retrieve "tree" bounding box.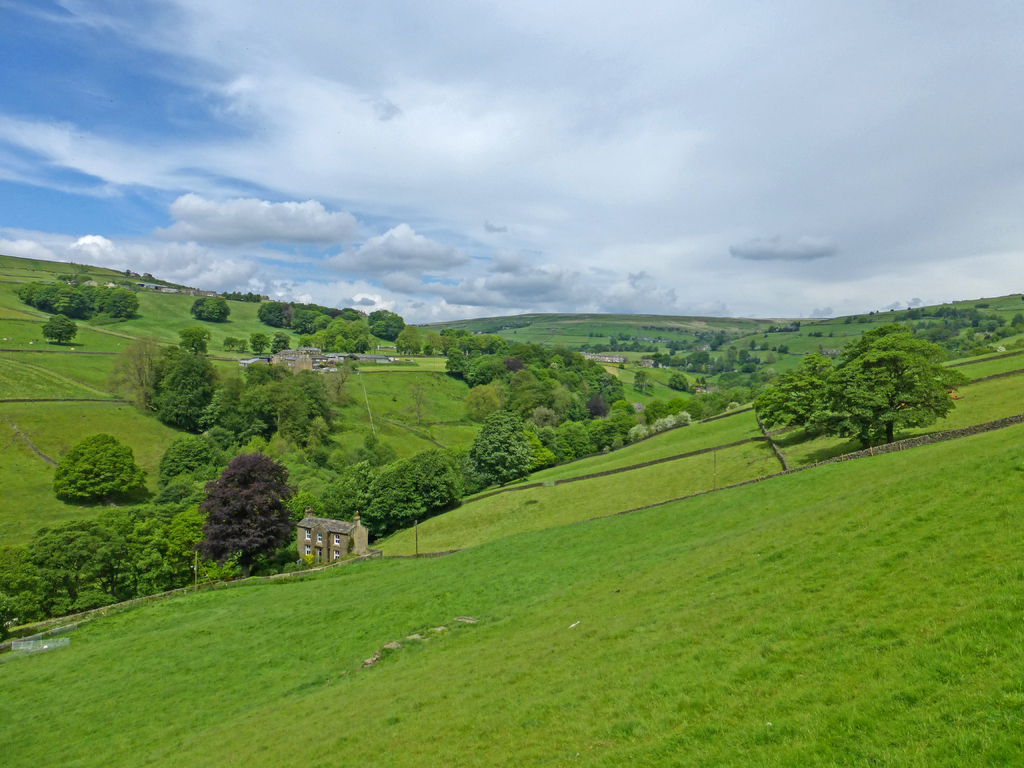
Bounding box: 179 435 293 575.
